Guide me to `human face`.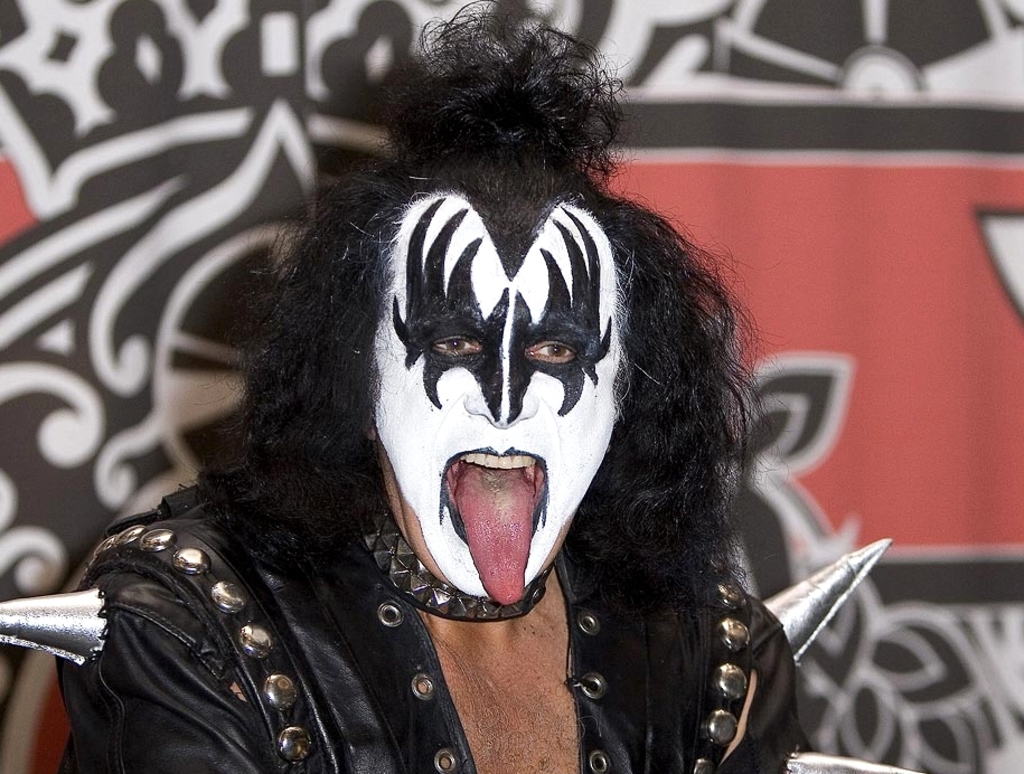
Guidance: rect(369, 194, 623, 616).
